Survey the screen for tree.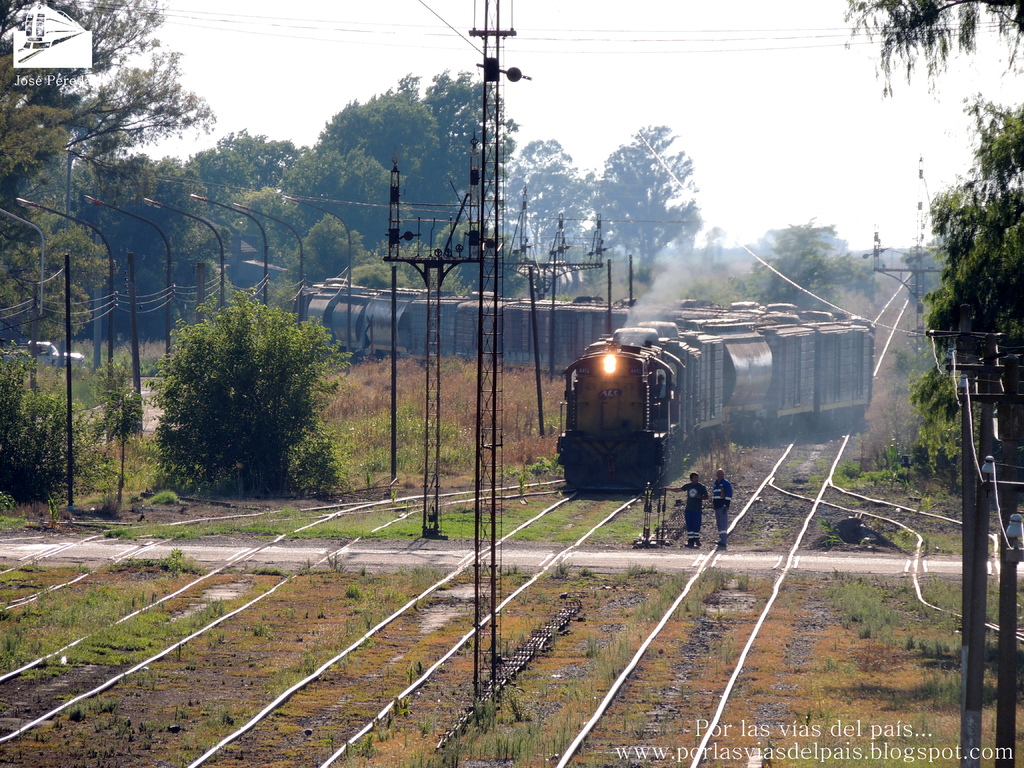
Survey found: <bbox>0, 3, 225, 206</bbox>.
